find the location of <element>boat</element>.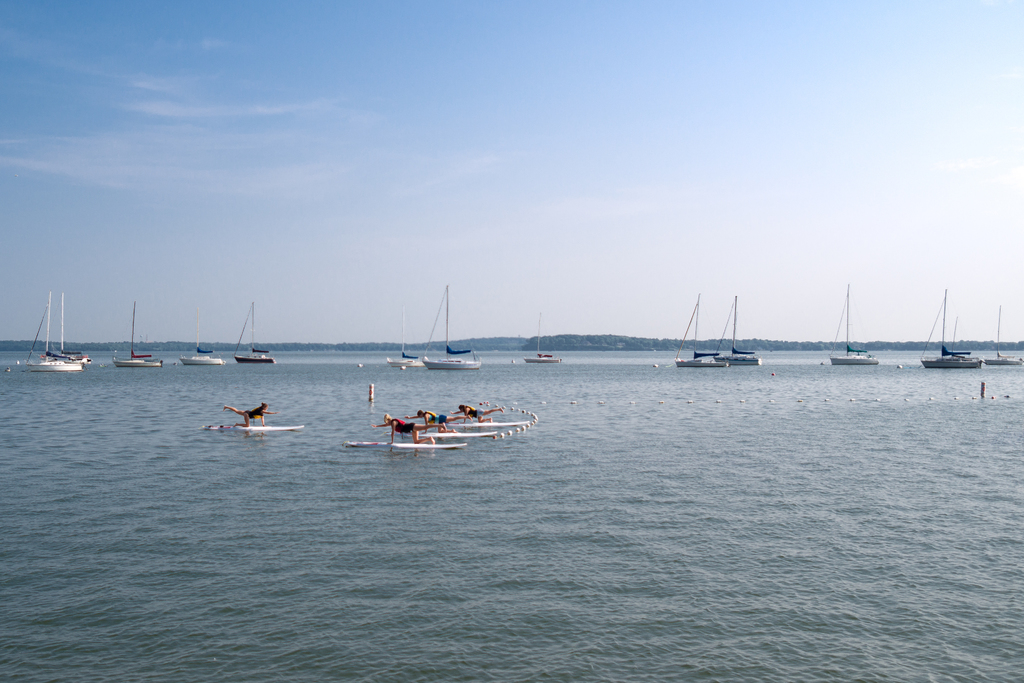
Location: [x1=420, y1=283, x2=484, y2=370].
